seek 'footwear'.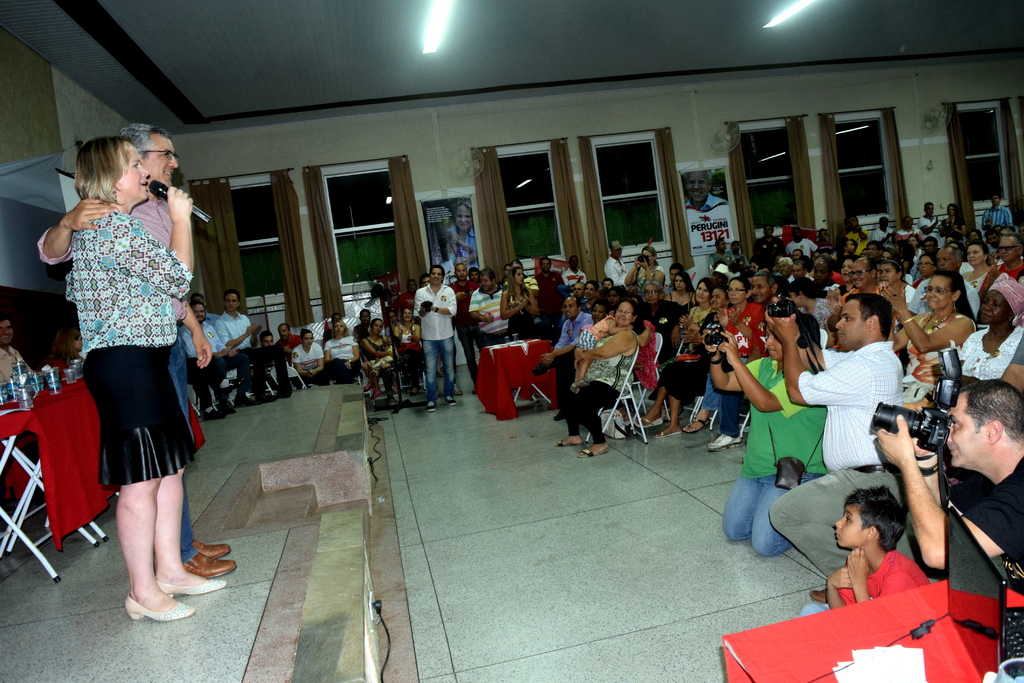
bbox=(221, 402, 234, 414).
